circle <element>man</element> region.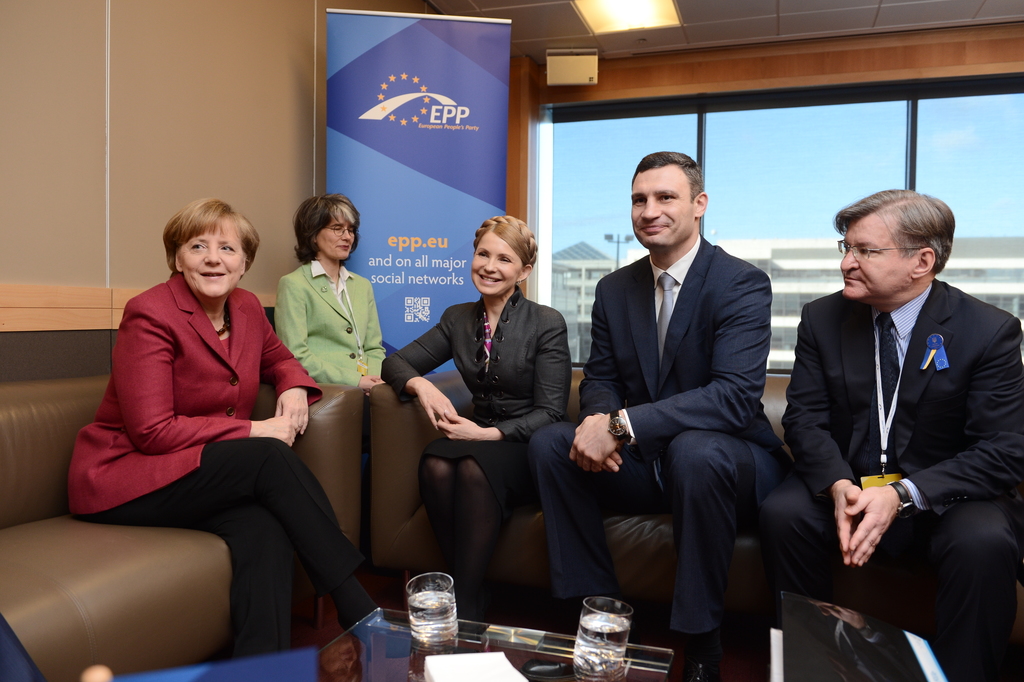
Region: select_region(778, 161, 1017, 662).
